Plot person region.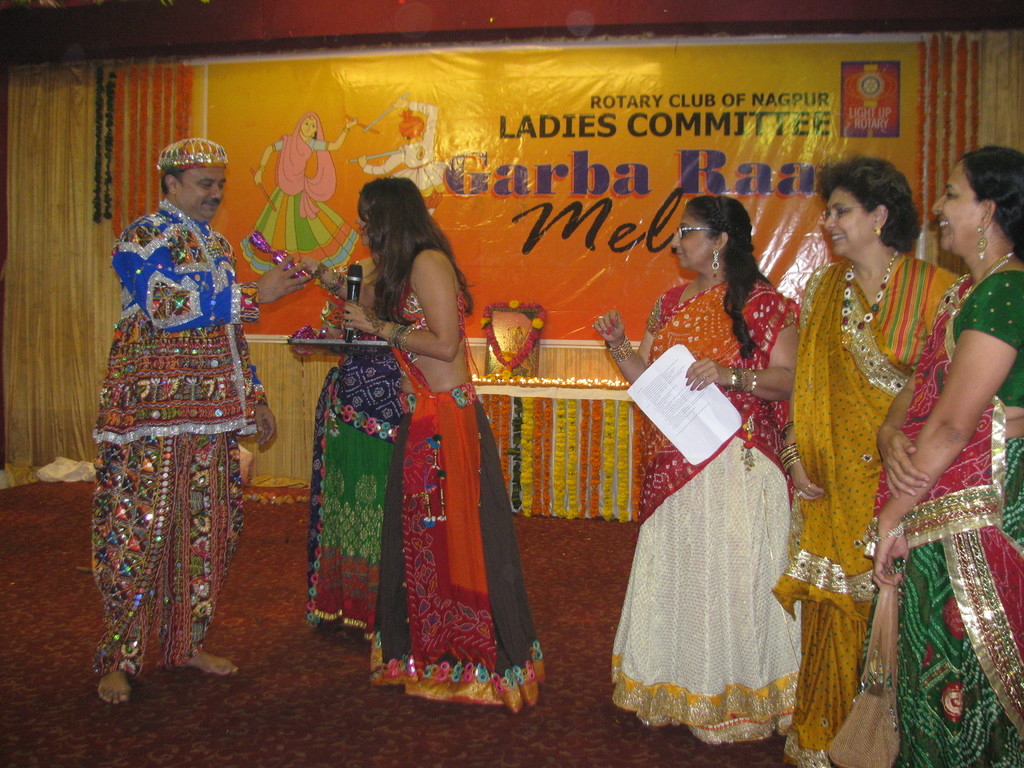
Plotted at x1=826 y1=141 x2=1023 y2=767.
